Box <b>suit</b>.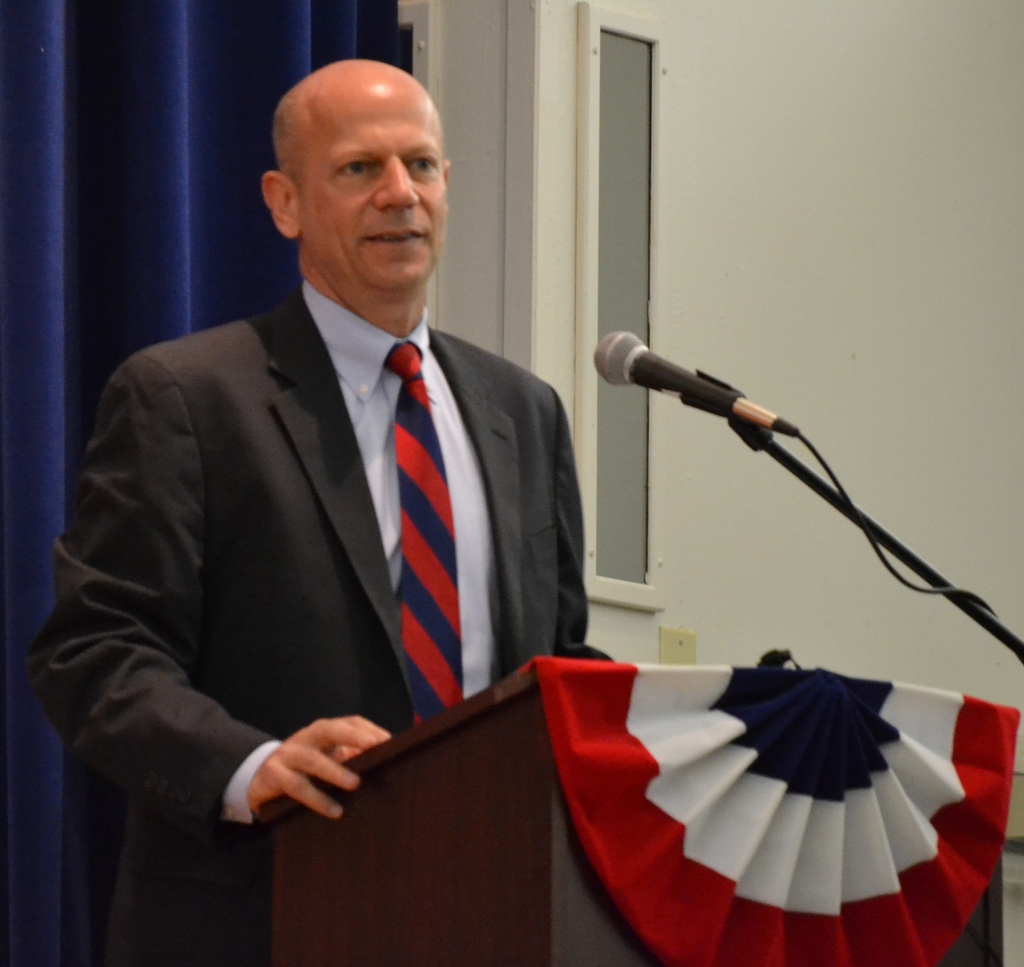
(left=141, top=221, right=610, bottom=860).
